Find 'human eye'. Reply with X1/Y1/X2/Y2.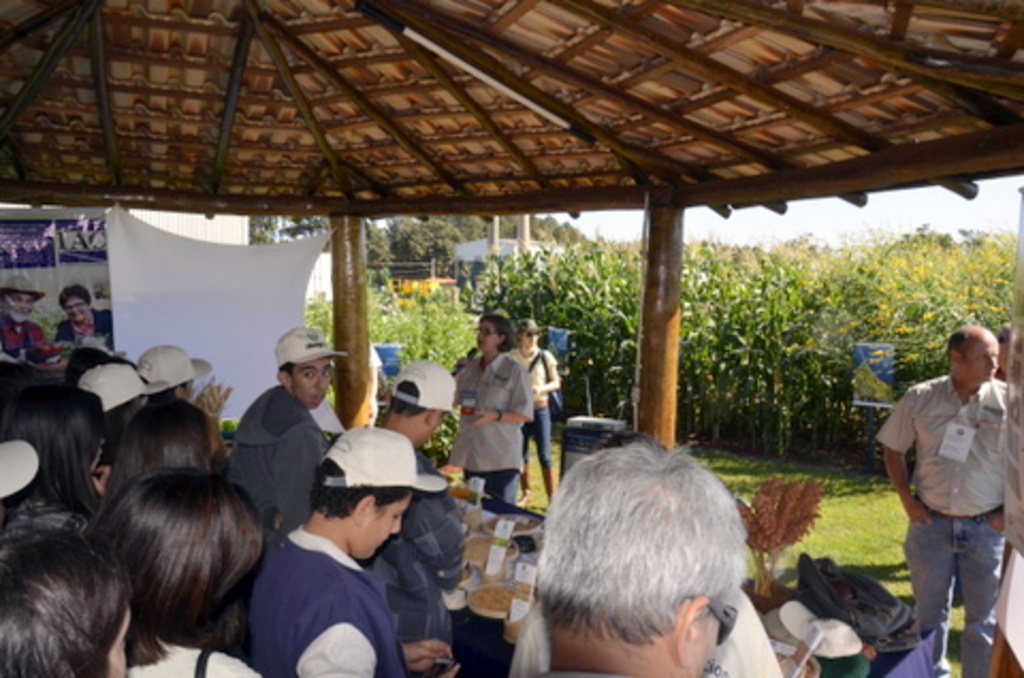
979/352/992/362.
